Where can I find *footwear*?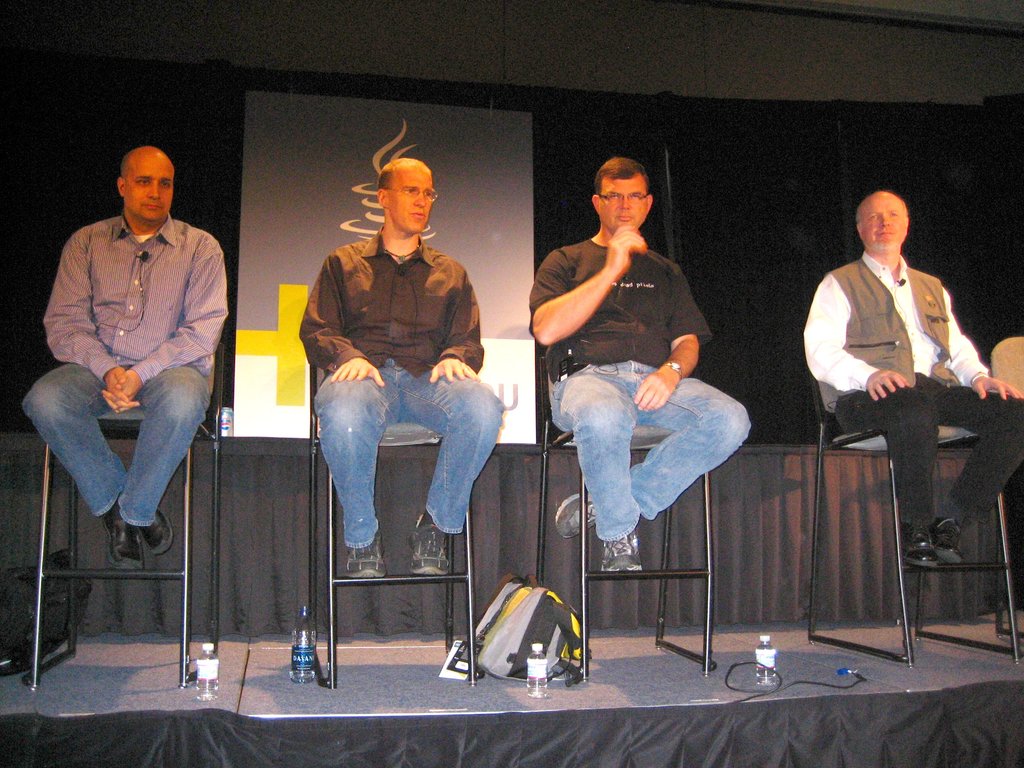
You can find it at l=101, t=507, r=170, b=556.
